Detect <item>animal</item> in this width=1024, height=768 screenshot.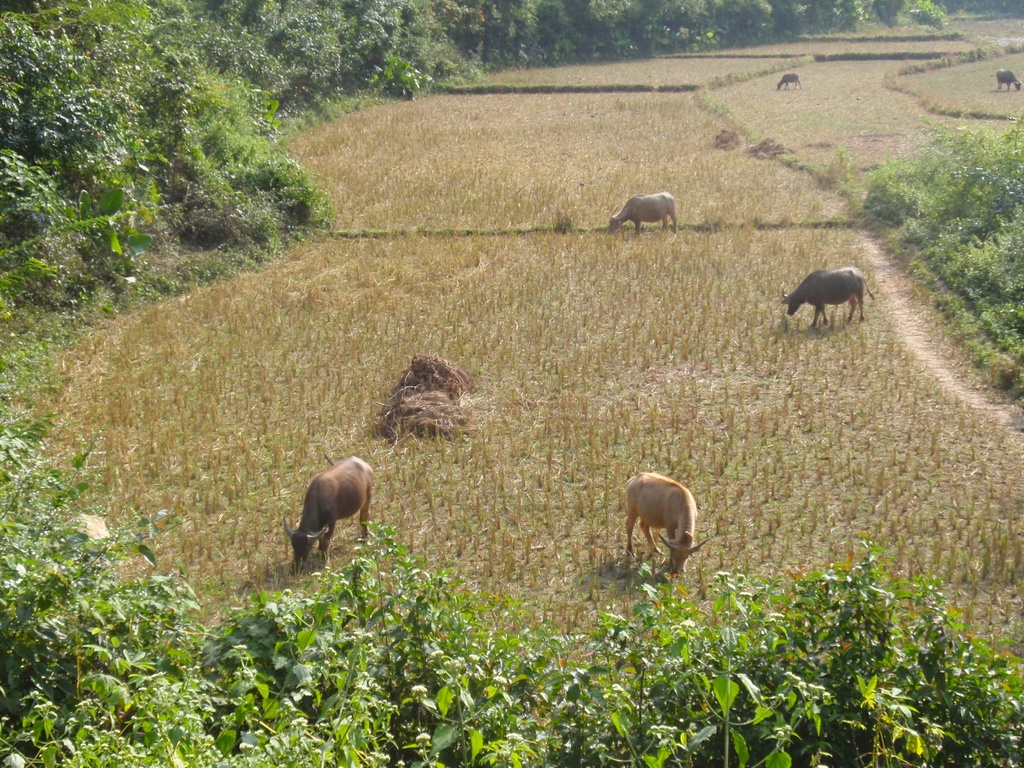
Detection: {"left": 618, "top": 470, "right": 712, "bottom": 575}.
